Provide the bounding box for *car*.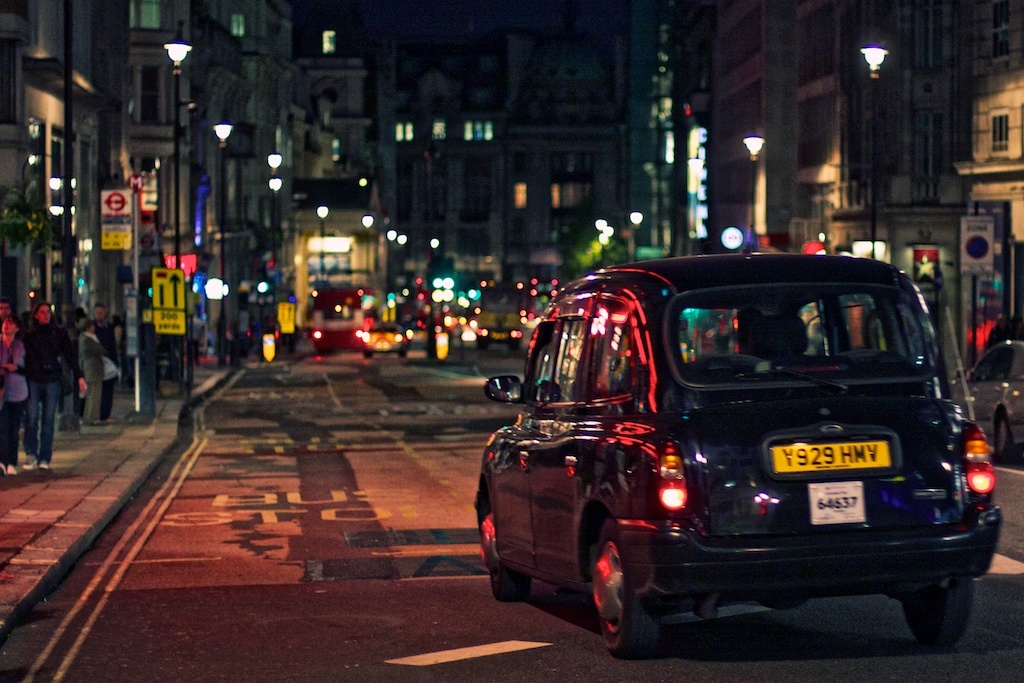
BBox(961, 329, 1023, 454).
